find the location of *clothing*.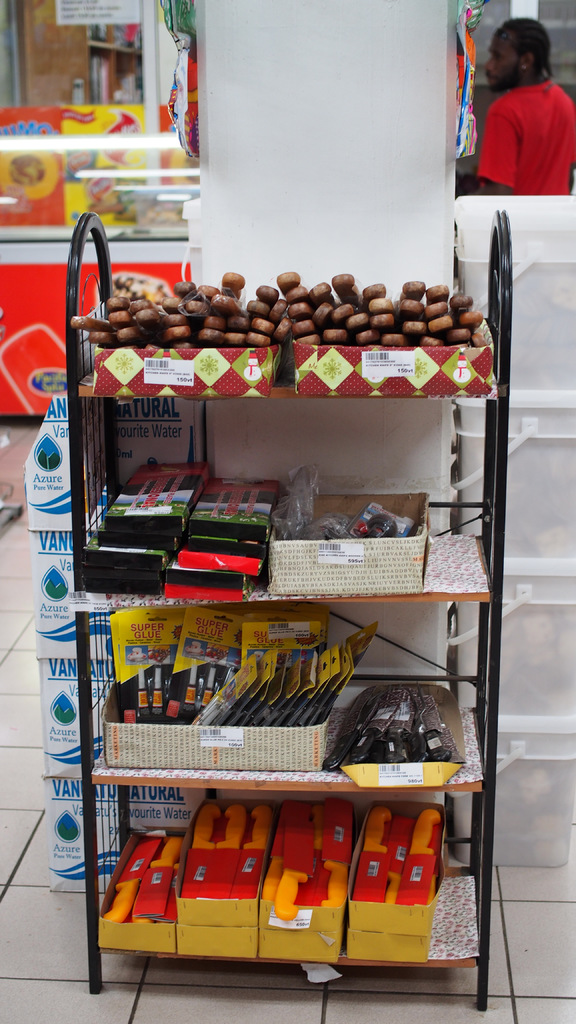
Location: {"left": 483, "top": 48, "right": 569, "bottom": 179}.
